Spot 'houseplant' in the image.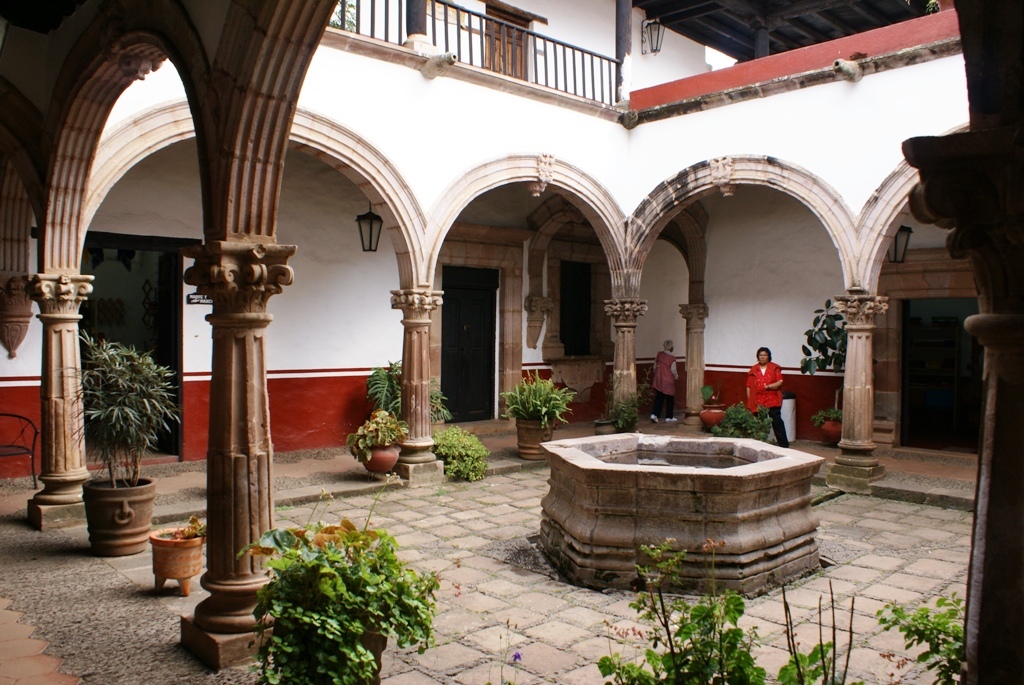
'houseplant' found at 148 511 209 597.
